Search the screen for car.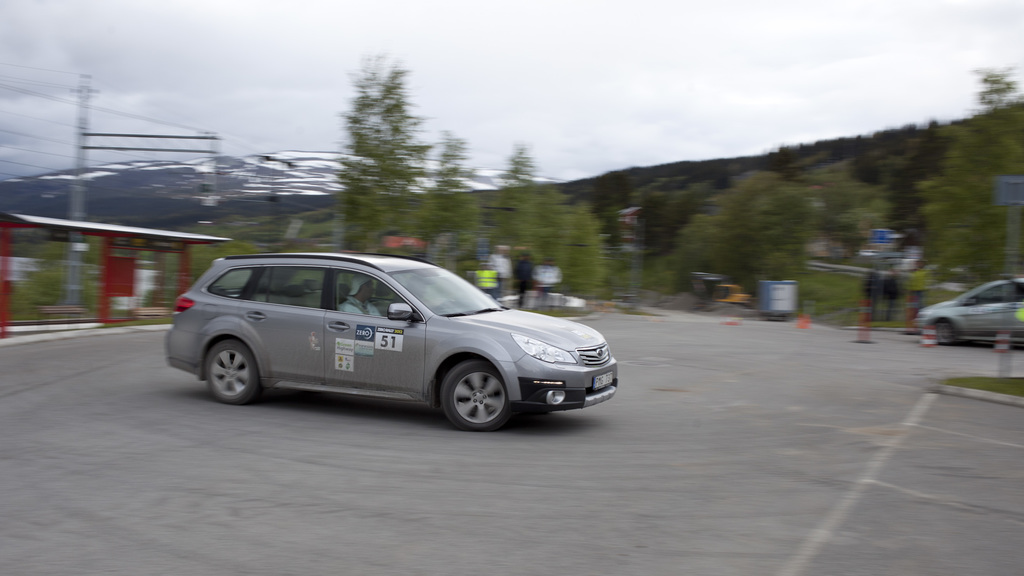
Found at (left=918, top=274, right=1023, bottom=349).
